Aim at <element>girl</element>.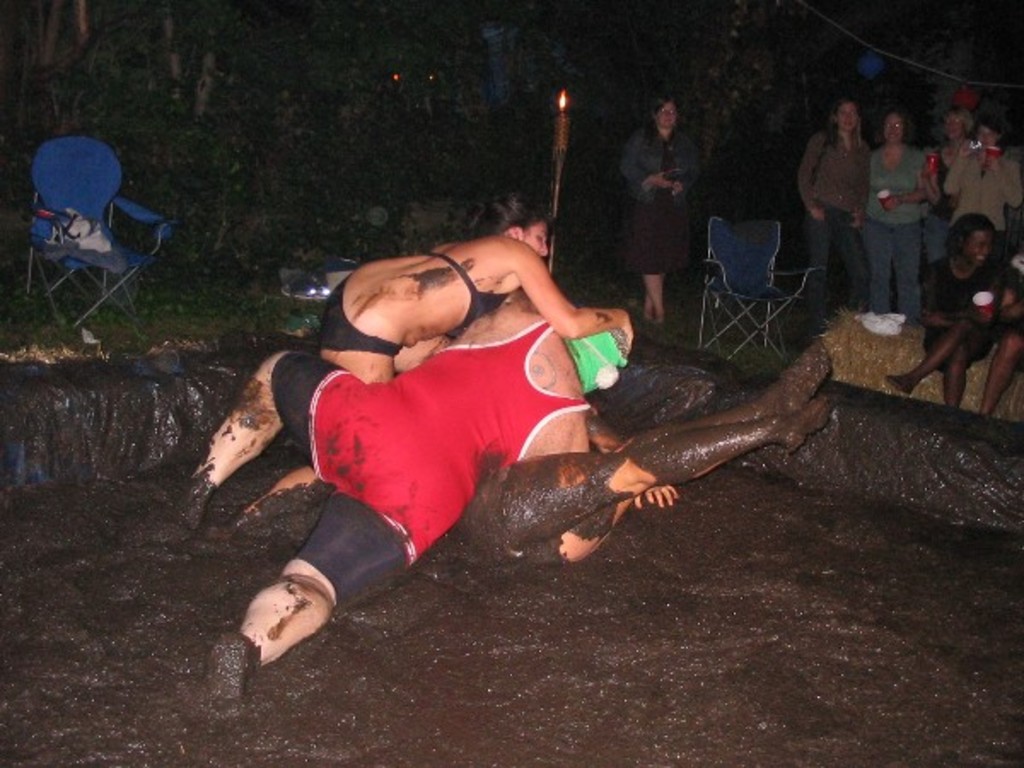
Aimed at {"left": 616, "top": 94, "right": 707, "bottom": 331}.
